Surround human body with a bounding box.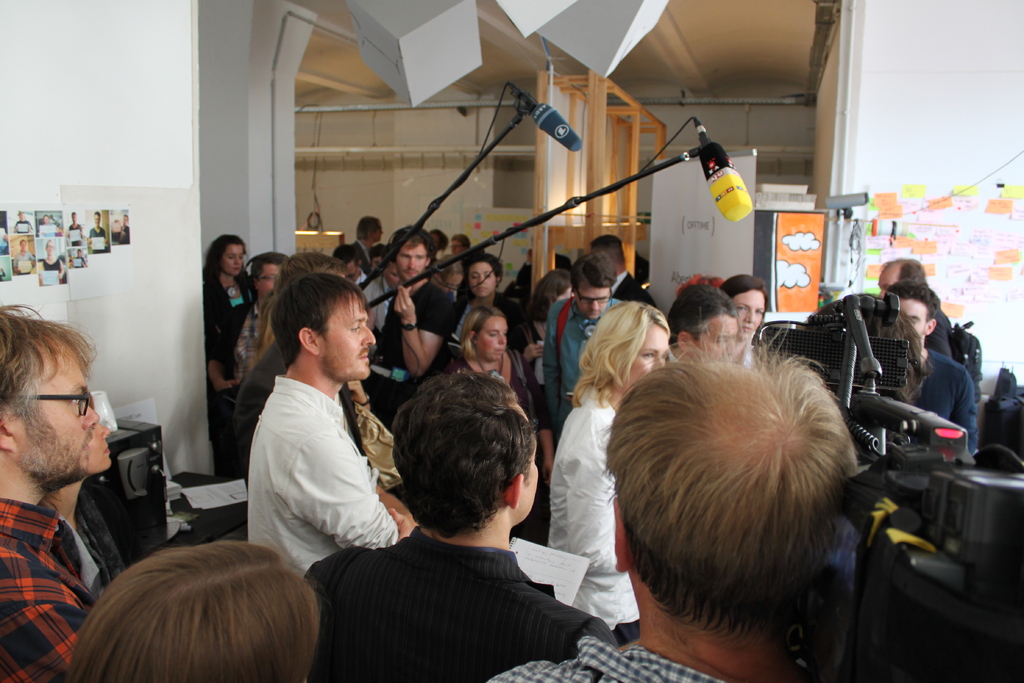
l=312, t=380, r=602, b=682.
